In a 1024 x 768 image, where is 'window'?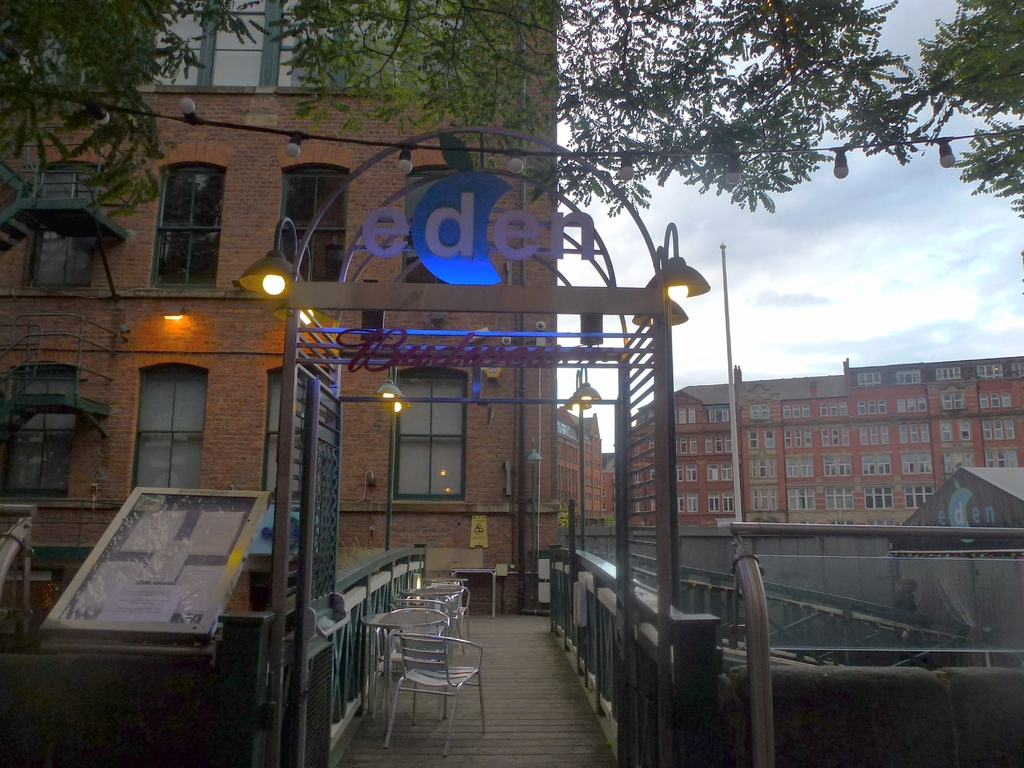
bbox(794, 403, 797, 416).
